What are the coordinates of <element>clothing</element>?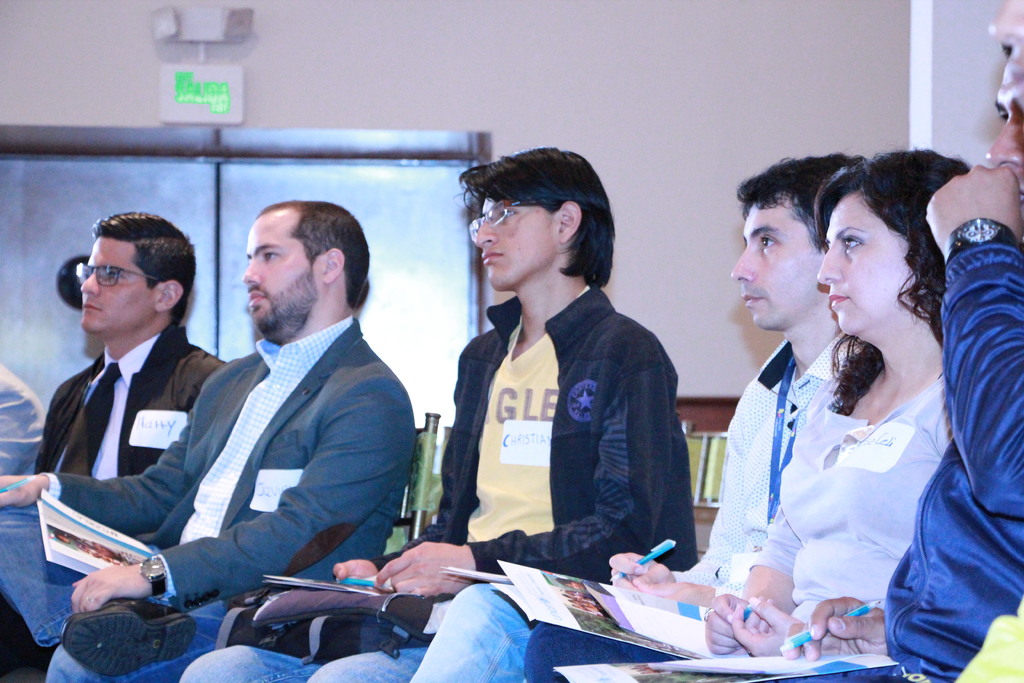
<box>408,347,858,674</box>.
